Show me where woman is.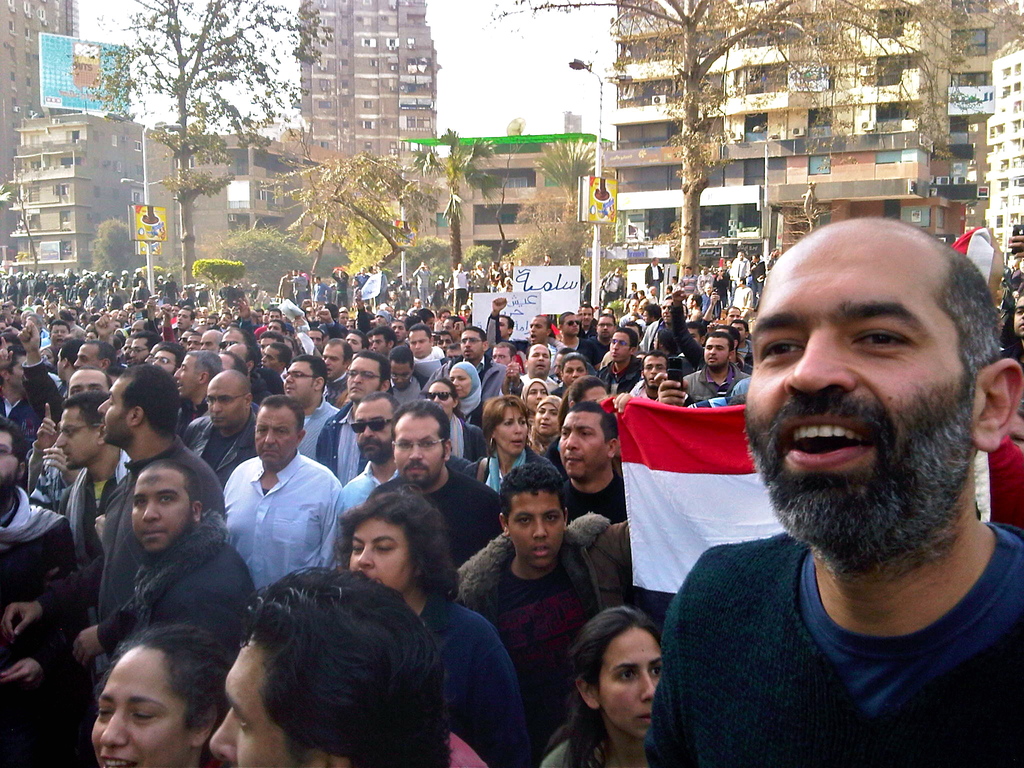
woman is at (91,621,239,767).
